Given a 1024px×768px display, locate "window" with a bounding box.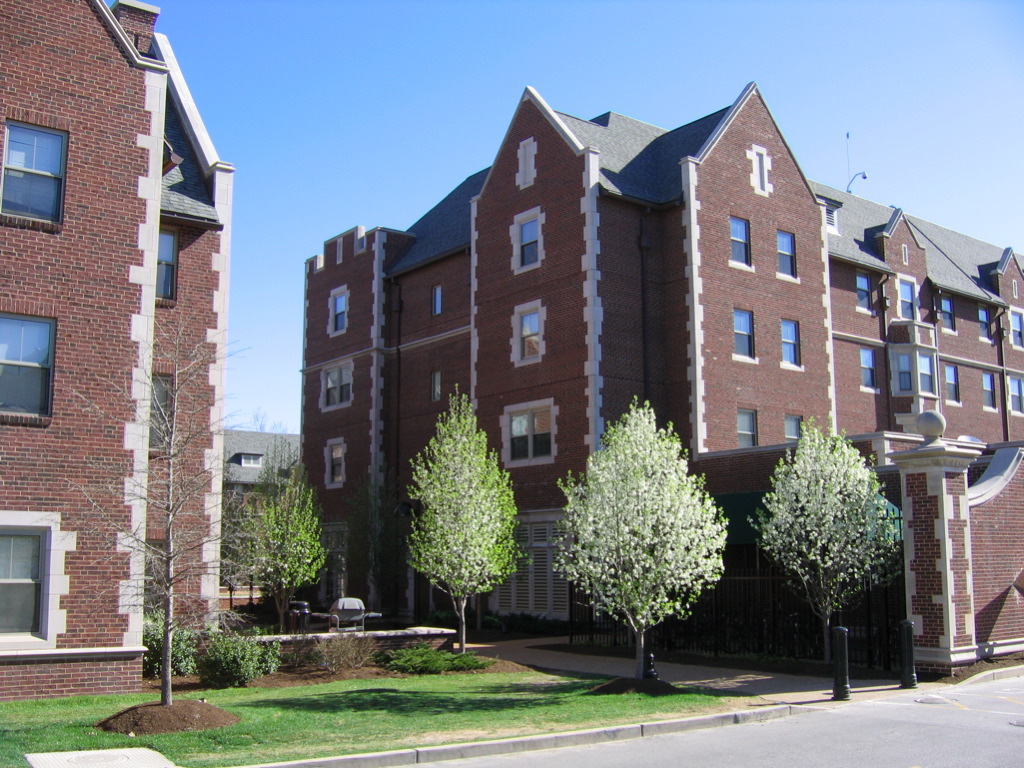
Located: {"left": 914, "top": 351, "right": 936, "bottom": 394}.
